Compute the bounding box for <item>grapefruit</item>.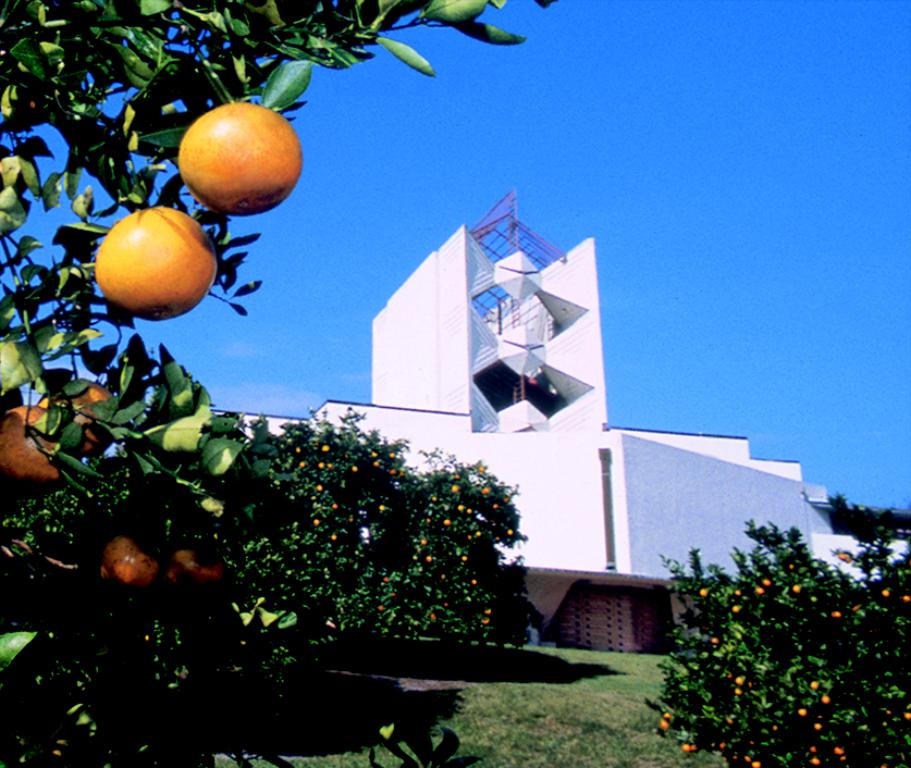
box=[901, 593, 910, 604].
